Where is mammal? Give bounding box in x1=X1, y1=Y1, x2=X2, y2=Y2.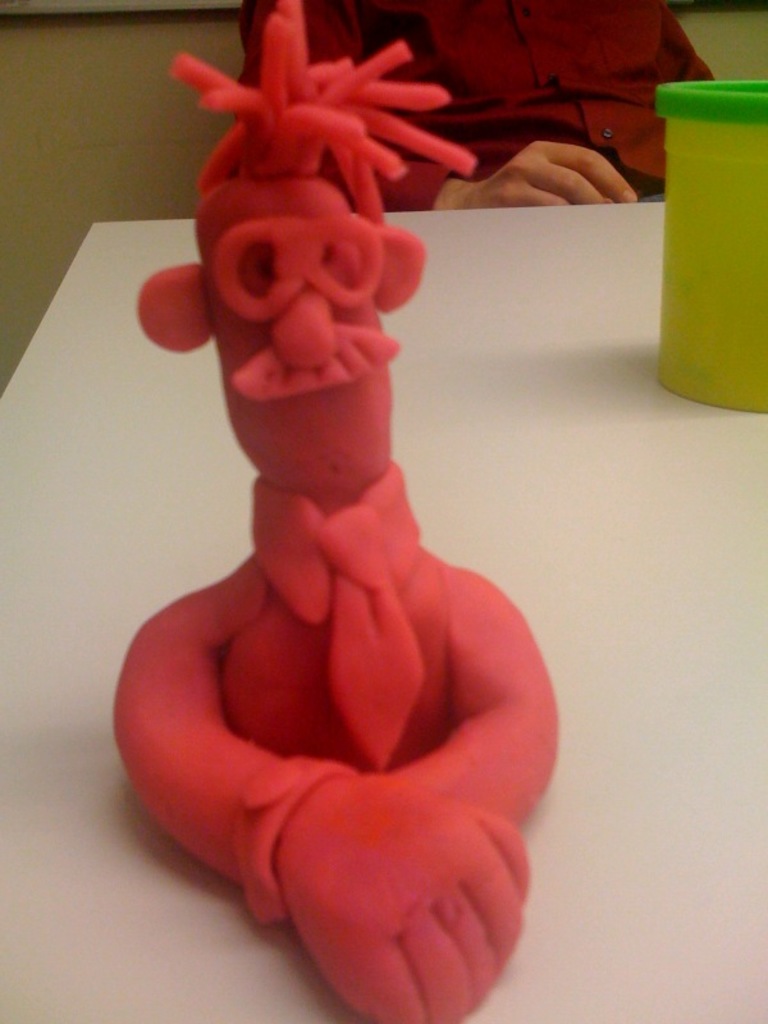
x1=113, y1=0, x2=561, y2=1023.
